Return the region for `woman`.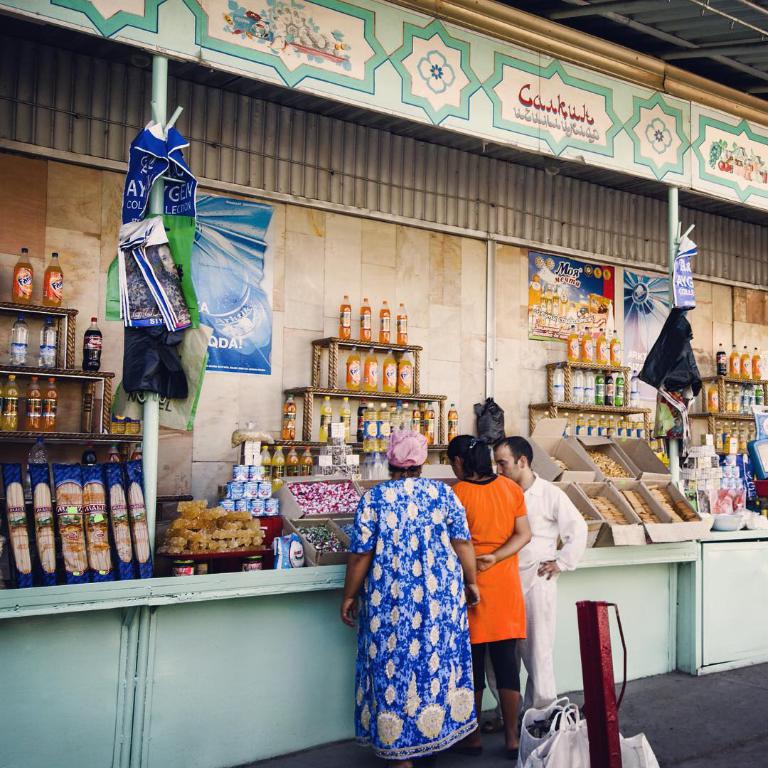
x1=443, y1=434, x2=532, y2=757.
